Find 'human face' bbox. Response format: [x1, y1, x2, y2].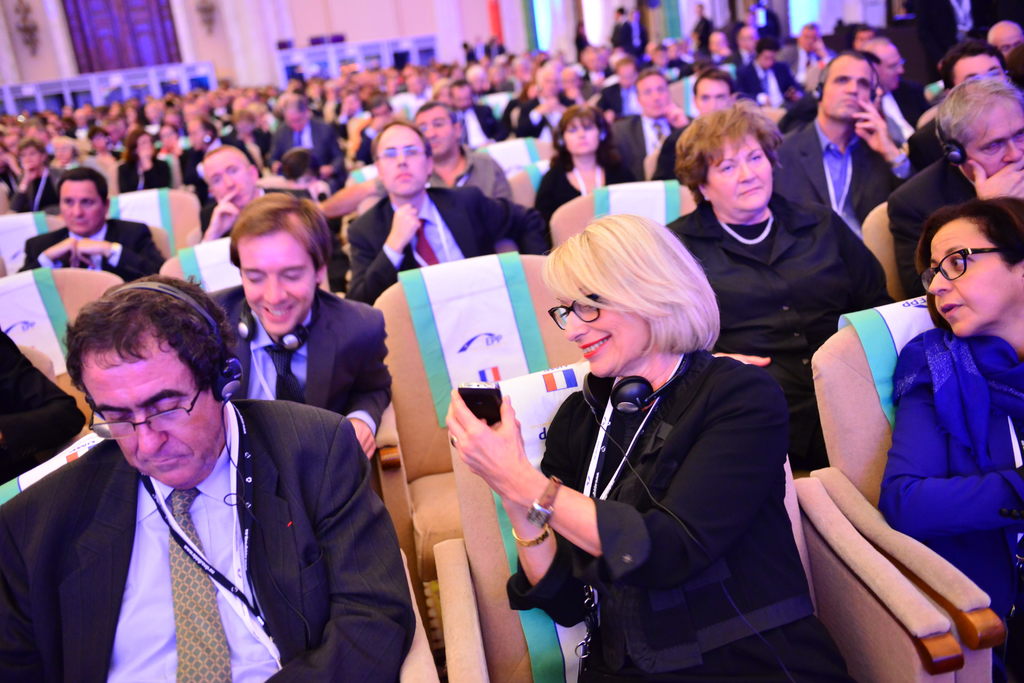
[964, 97, 1023, 175].
